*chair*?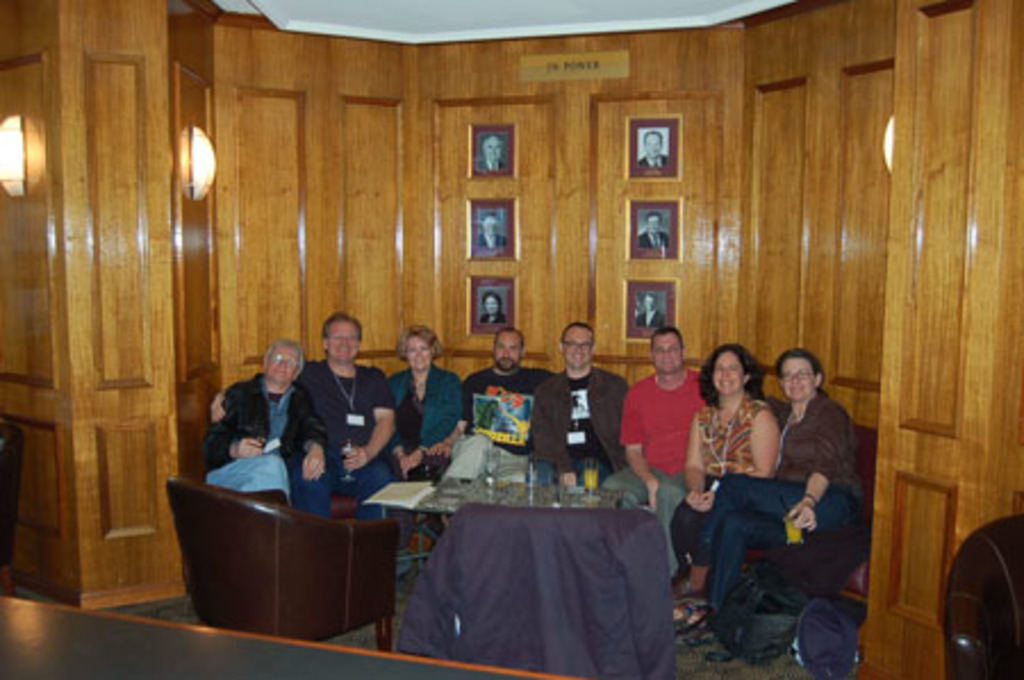
box=[155, 480, 419, 646]
